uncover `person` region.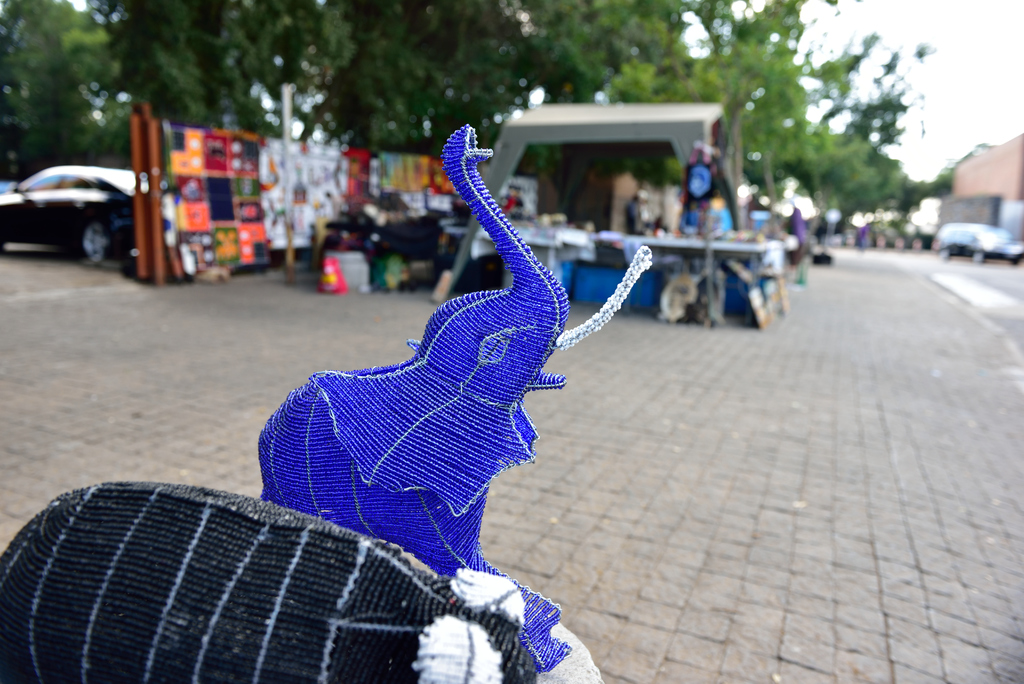
Uncovered: 676,143,724,240.
